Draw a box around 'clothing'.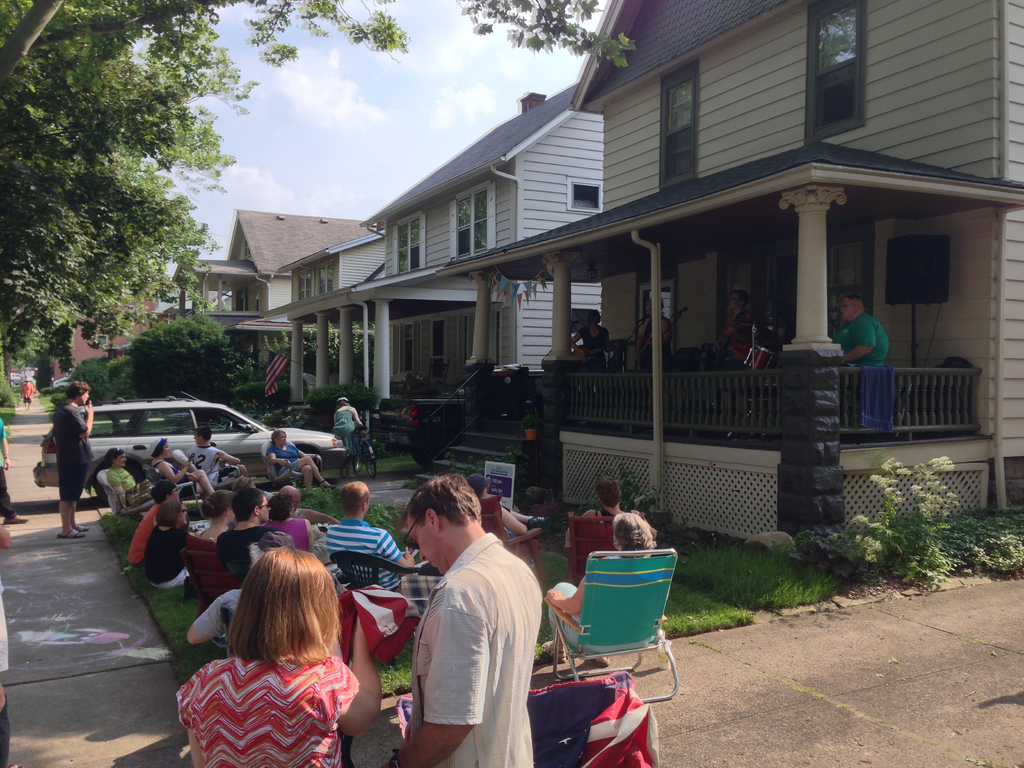
<box>93,465,157,495</box>.
